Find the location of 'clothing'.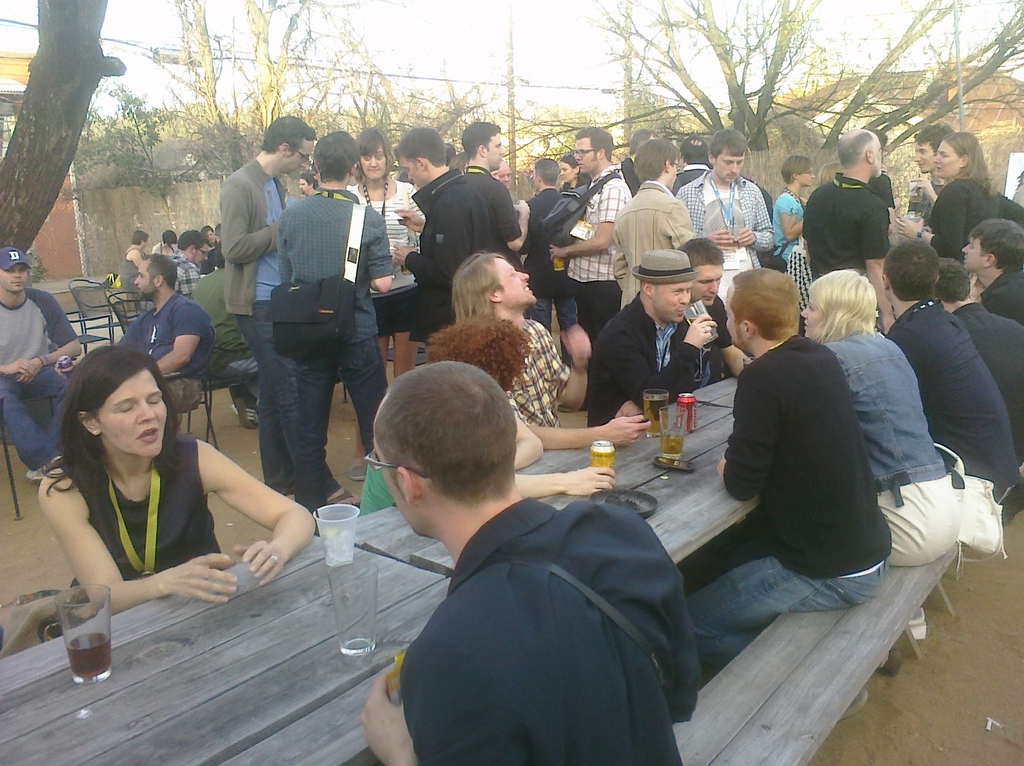
Location: x1=680, y1=170, x2=765, y2=302.
